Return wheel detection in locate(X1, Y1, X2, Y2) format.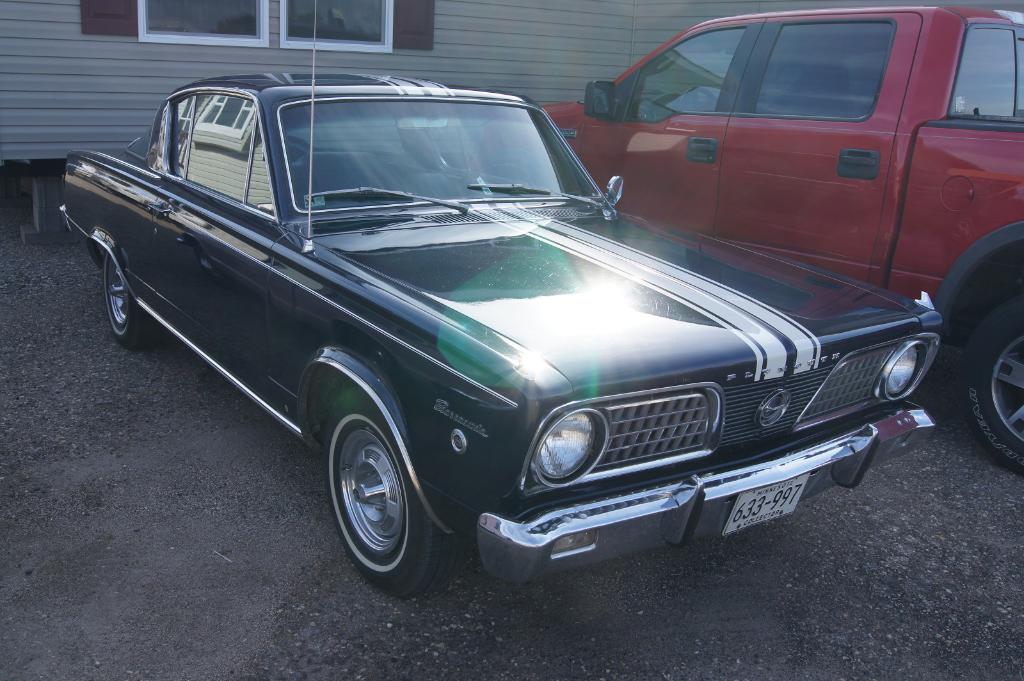
locate(321, 412, 437, 584).
